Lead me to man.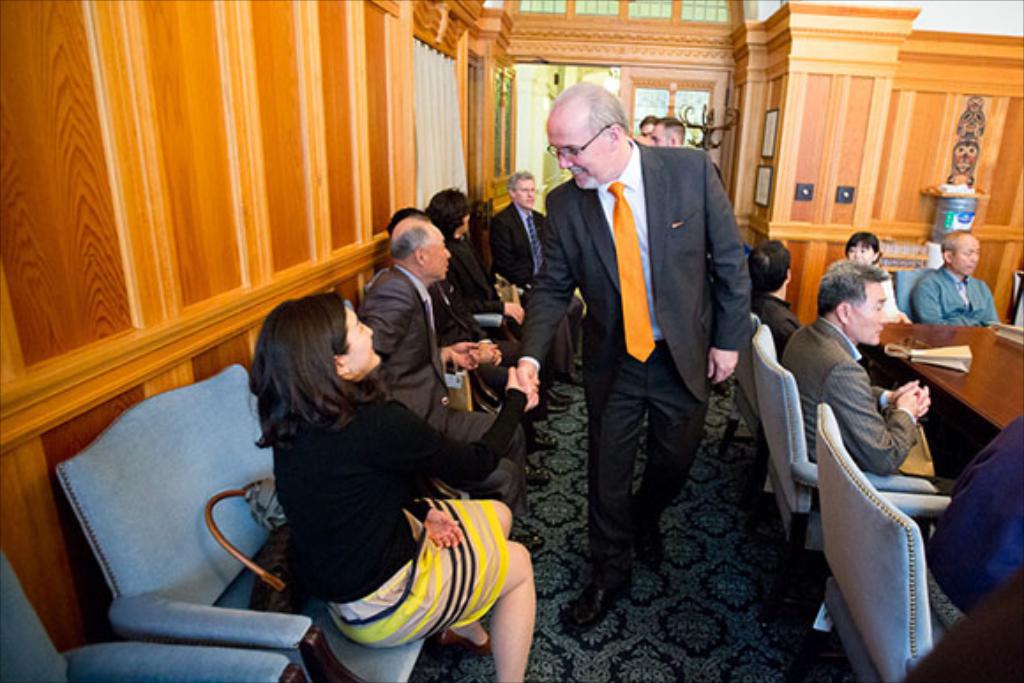
Lead to BBox(780, 258, 962, 514).
